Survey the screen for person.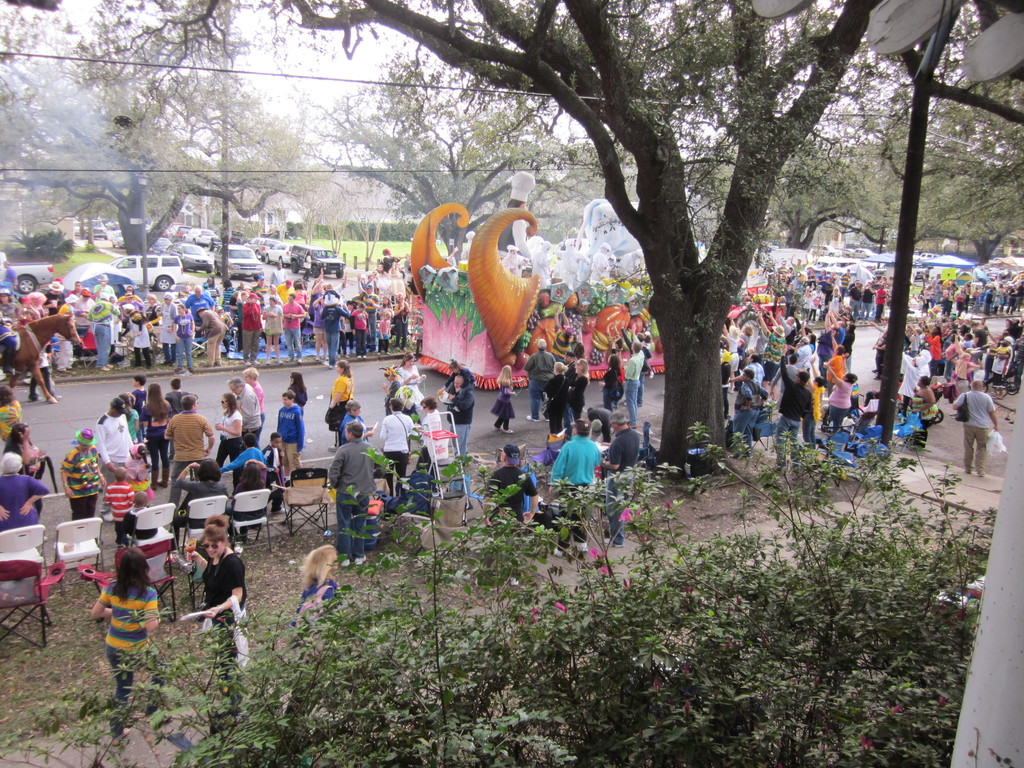
Survey found: {"left": 96, "top": 393, "right": 134, "bottom": 500}.
